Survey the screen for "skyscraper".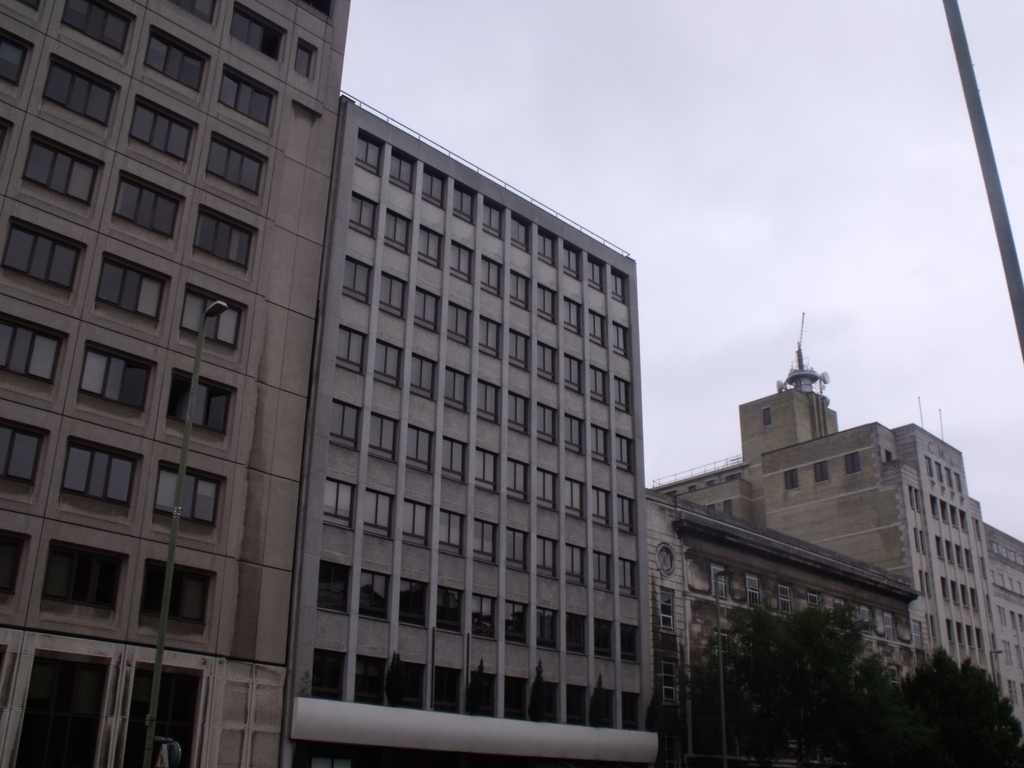
Survey found: {"left": 19, "top": 0, "right": 337, "bottom": 767}.
